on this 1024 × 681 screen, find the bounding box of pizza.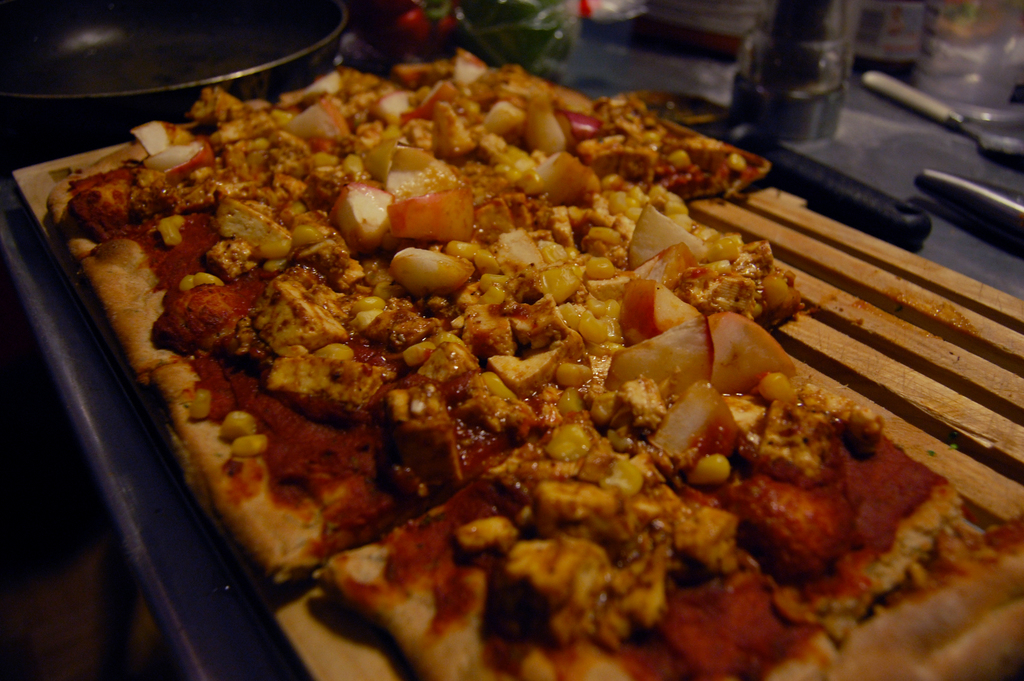
Bounding box: 0,26,829,591.
